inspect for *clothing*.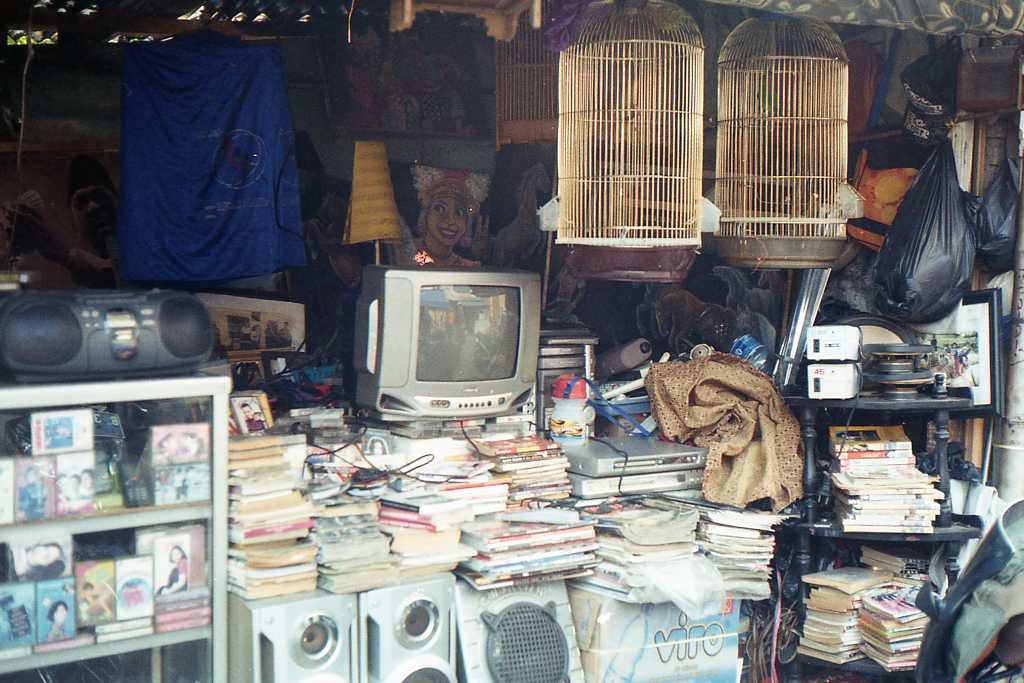
Inspection: bbox=(318, 243, 369, 328).
